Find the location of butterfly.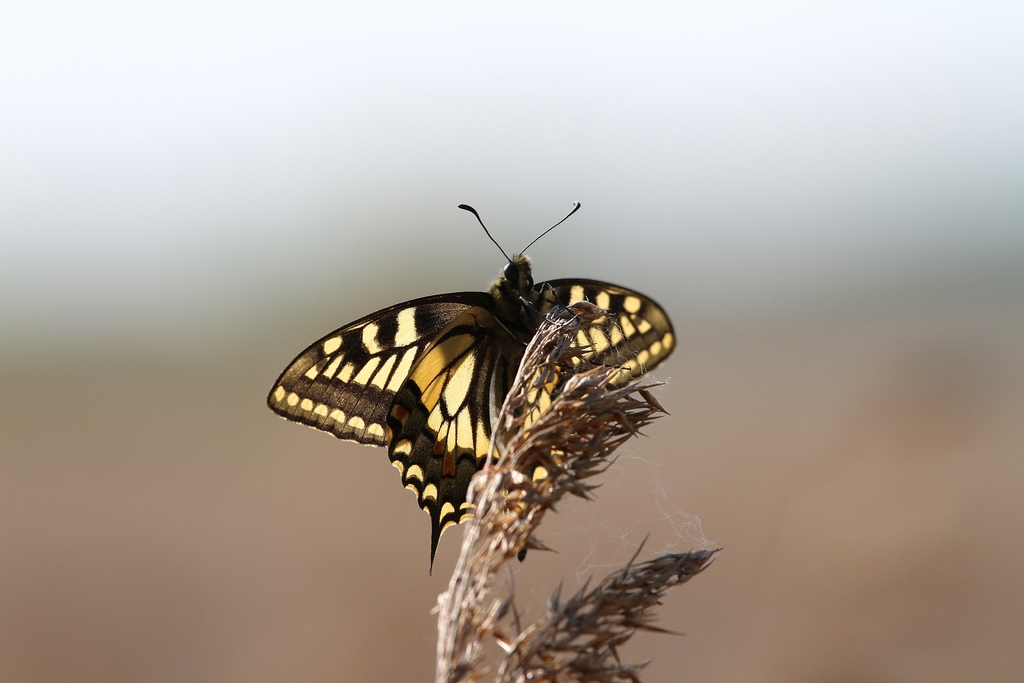
Location: [285,198,658,536].
